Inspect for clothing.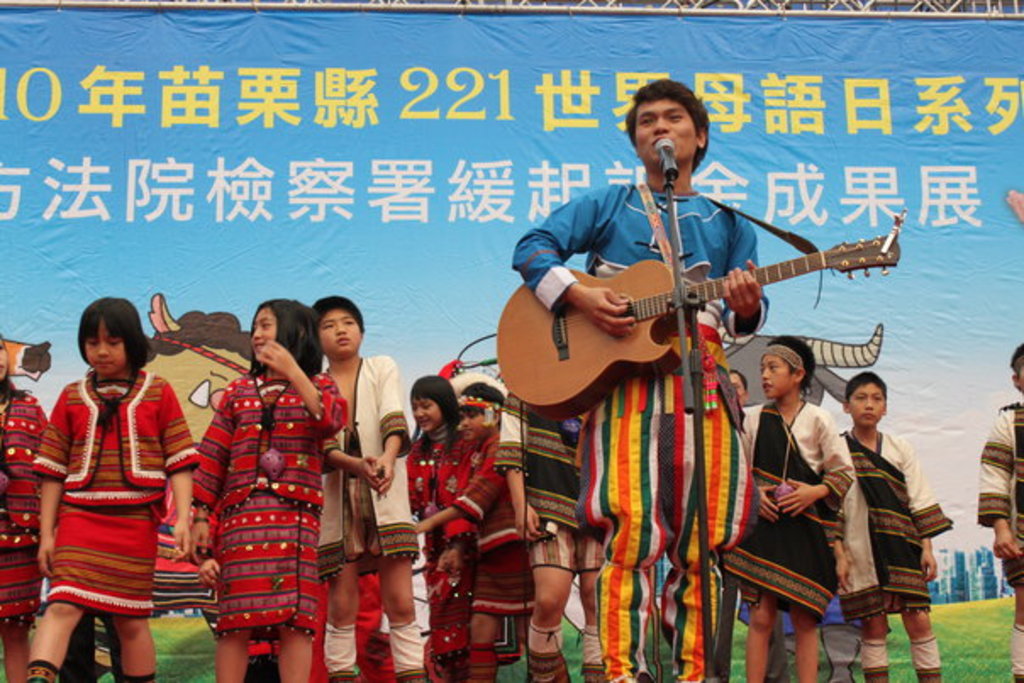
Inspection: select_region(29, 314, 212, 651).
